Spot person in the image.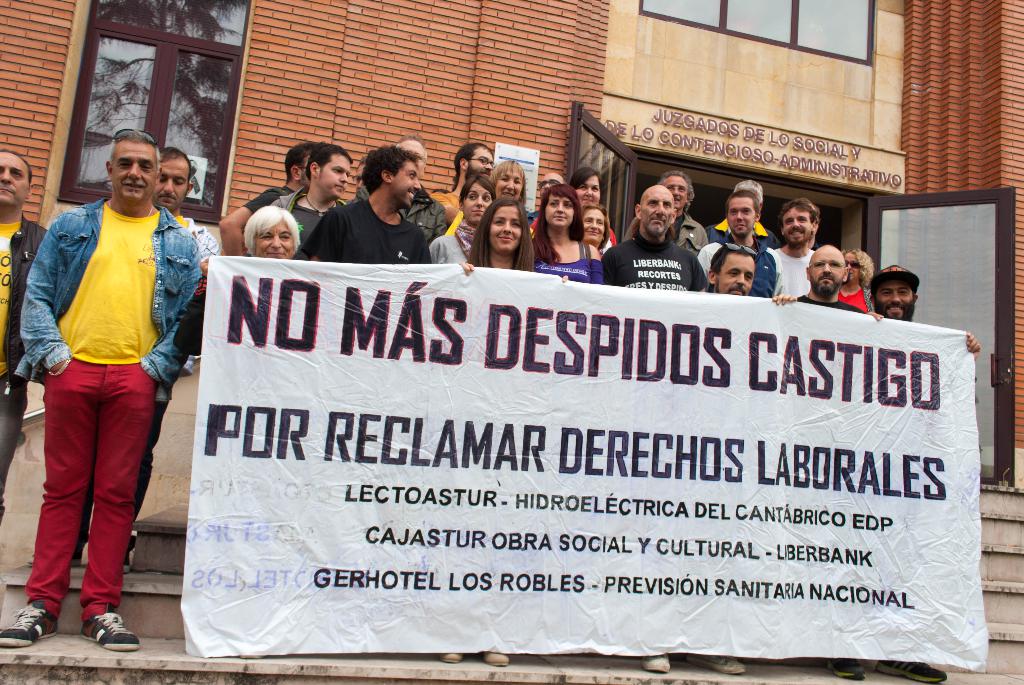
person found at bbox=[349, 127, 452, 235].
